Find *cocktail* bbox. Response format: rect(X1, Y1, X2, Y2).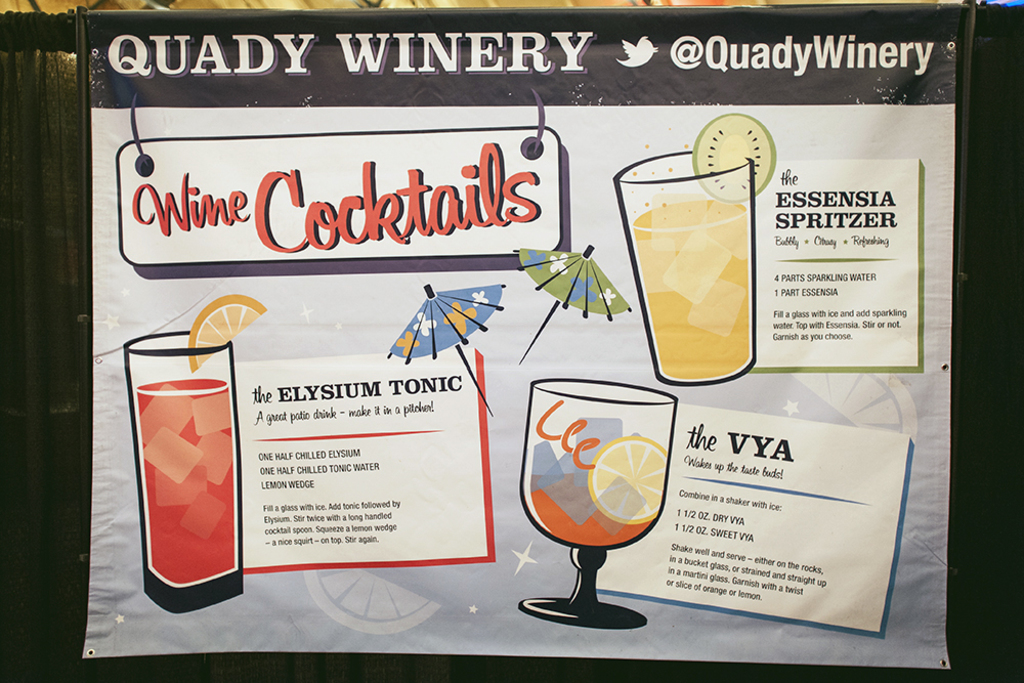
rect(512, 375, 683, 629).
